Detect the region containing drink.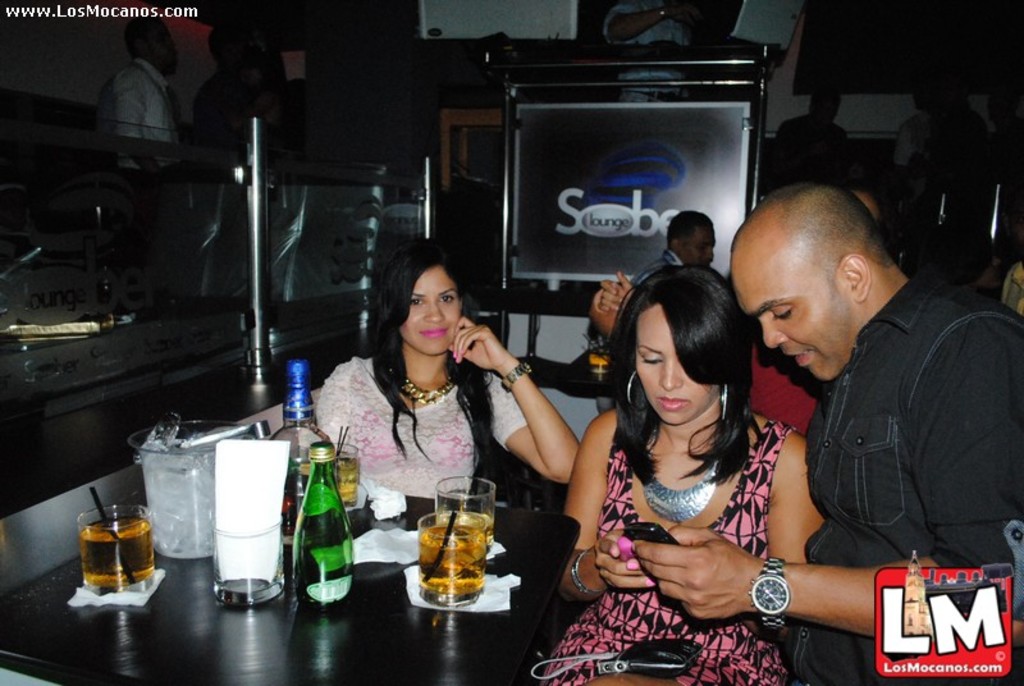
{"left": 588, "top": 355, "right": 605, "bottom": 370}.
